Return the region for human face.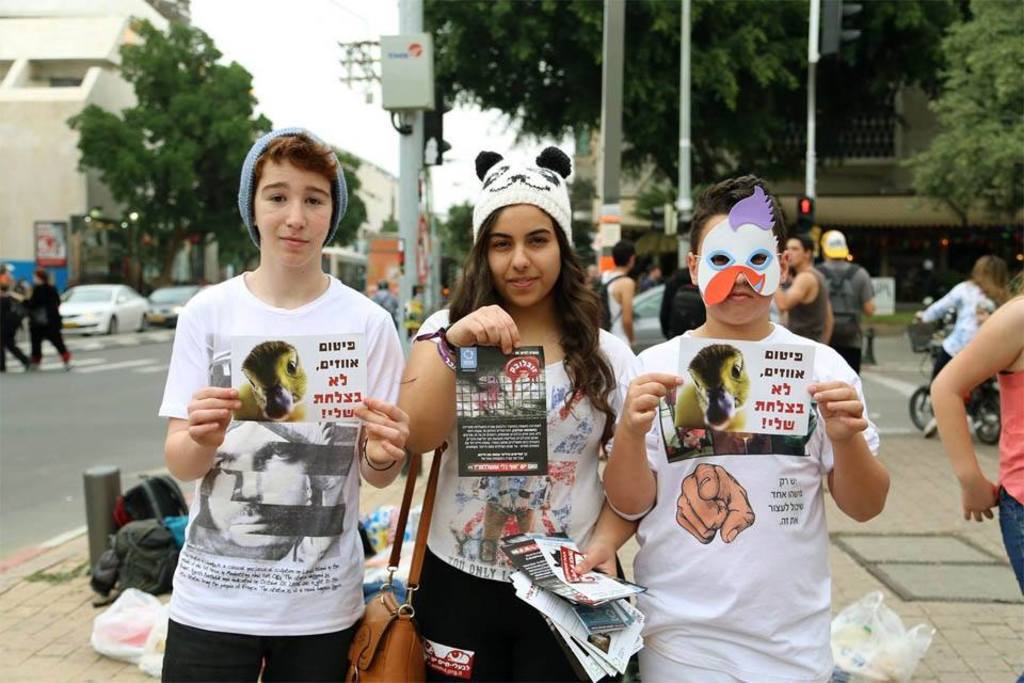
<box>258,158,327,261</box>.
